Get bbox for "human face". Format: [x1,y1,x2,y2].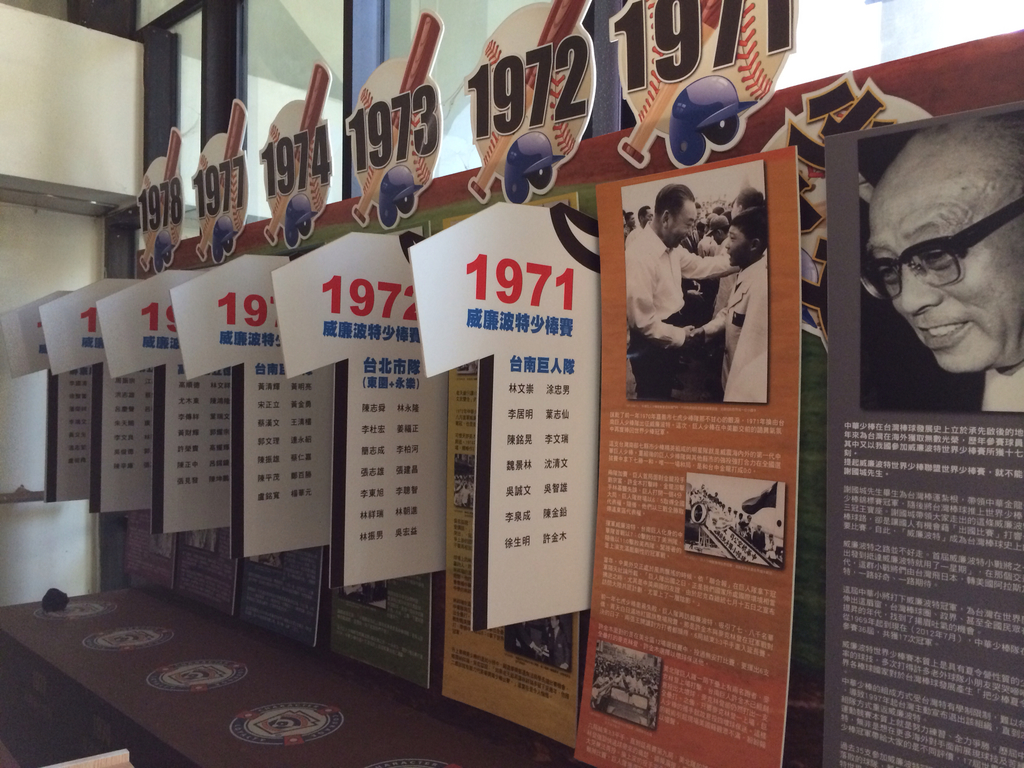
[668,202,700,249].
